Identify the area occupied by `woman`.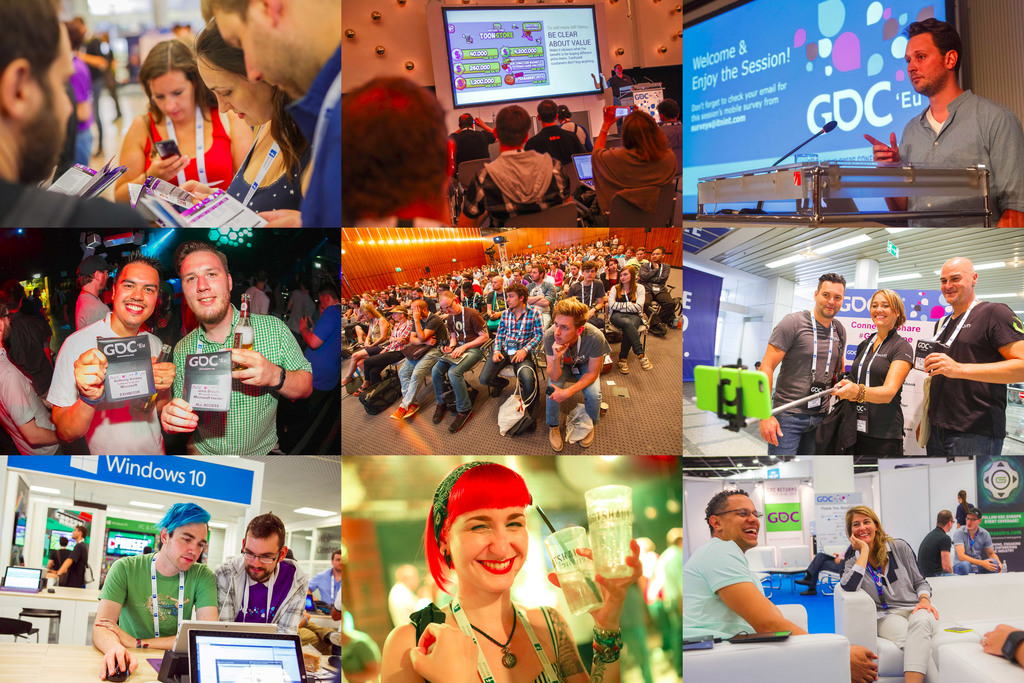
Area: pyautogui.locateOnScreen(104, 56, 225, 219).
